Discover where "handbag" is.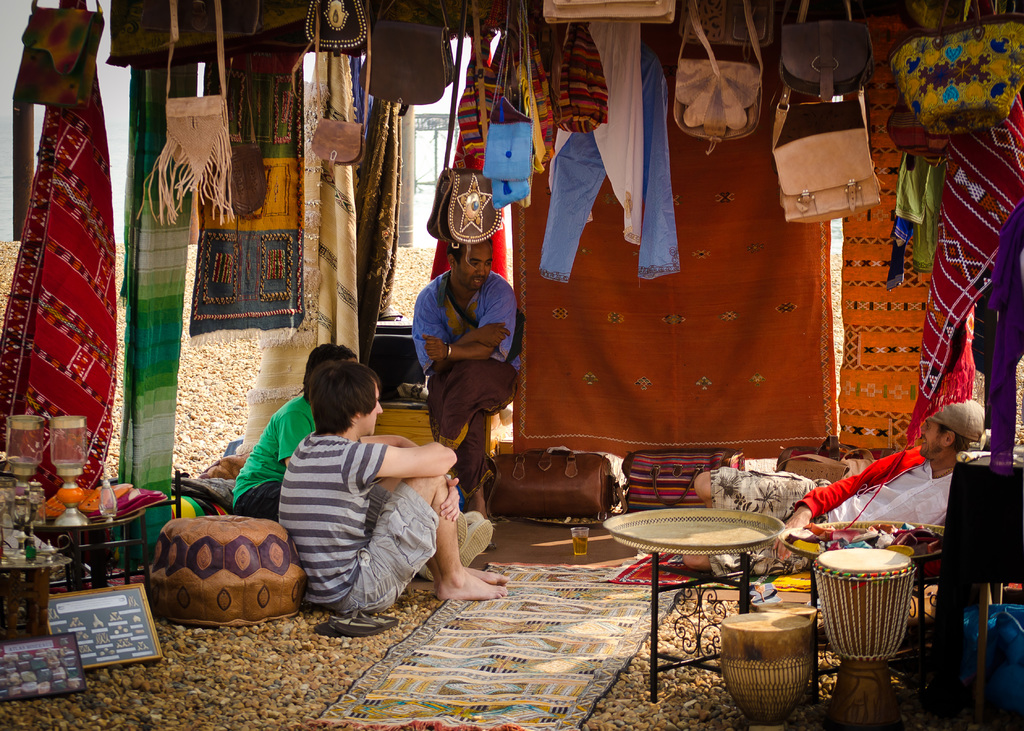
Discovered at 426/0/514/243.
